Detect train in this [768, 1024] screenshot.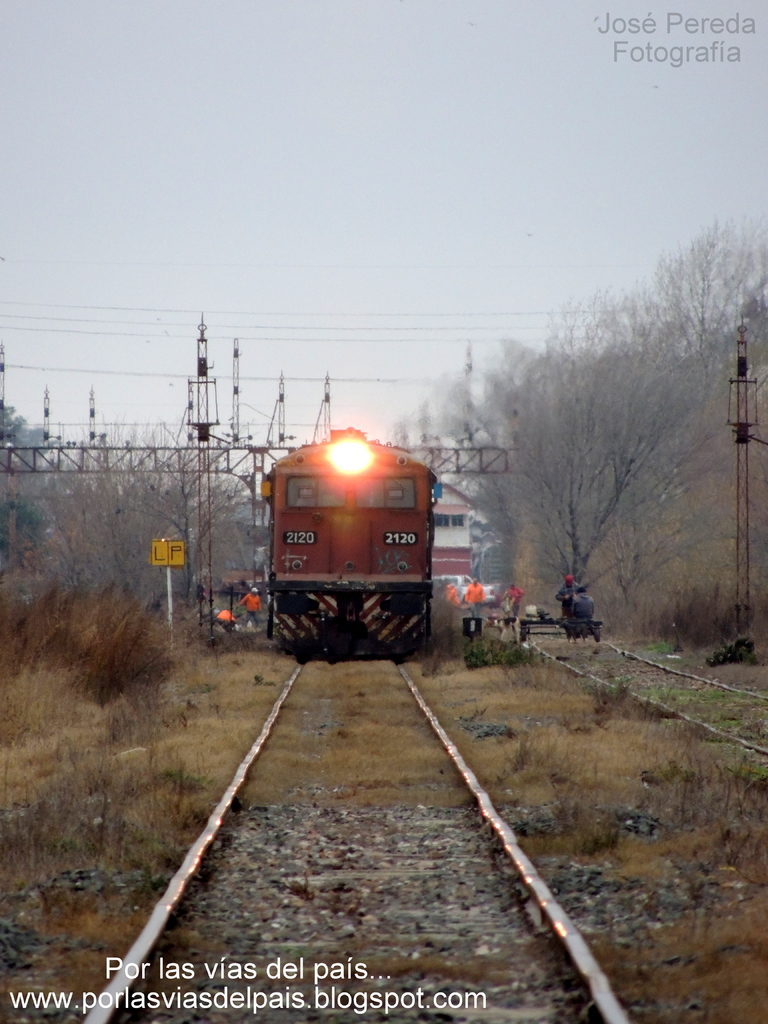
Detection: 262,414,436,655.
